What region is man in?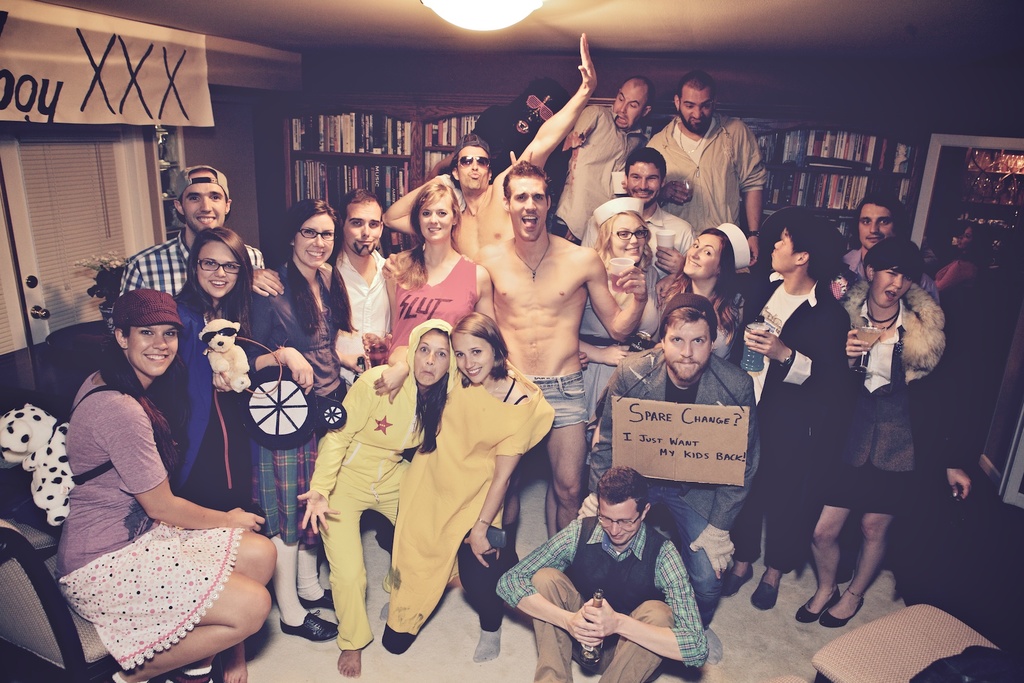
pyautogui.locateOnScreen(516, 471, 721, 673).
